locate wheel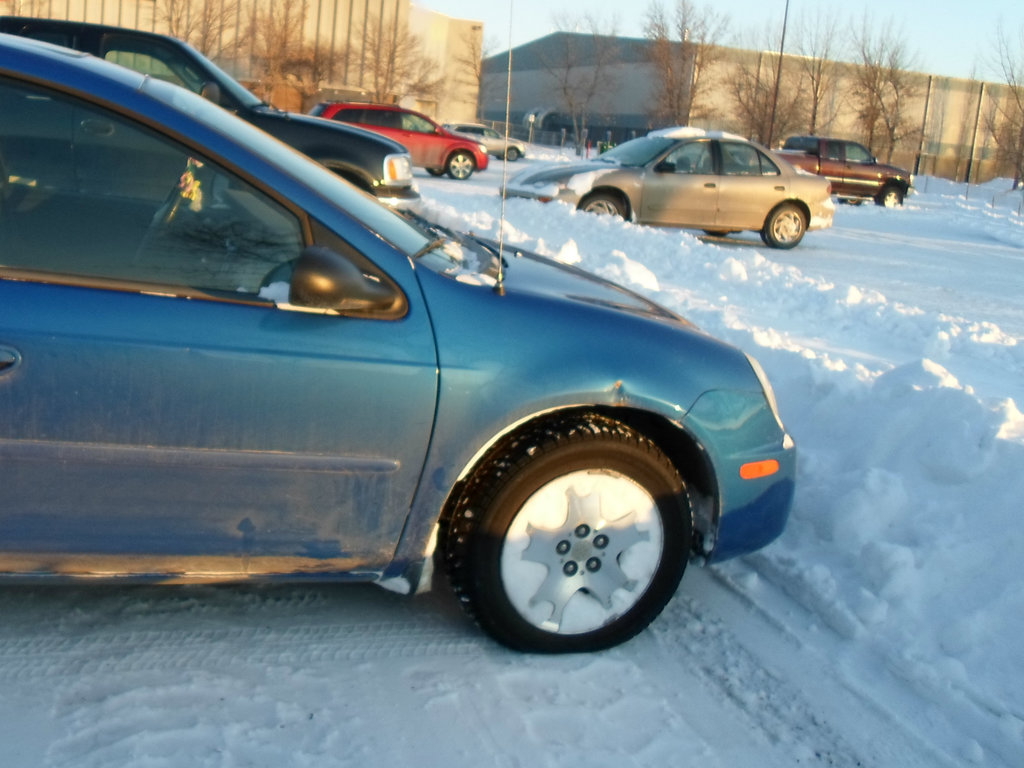
[x1=878, y1=184, x2=902, y2=211]
